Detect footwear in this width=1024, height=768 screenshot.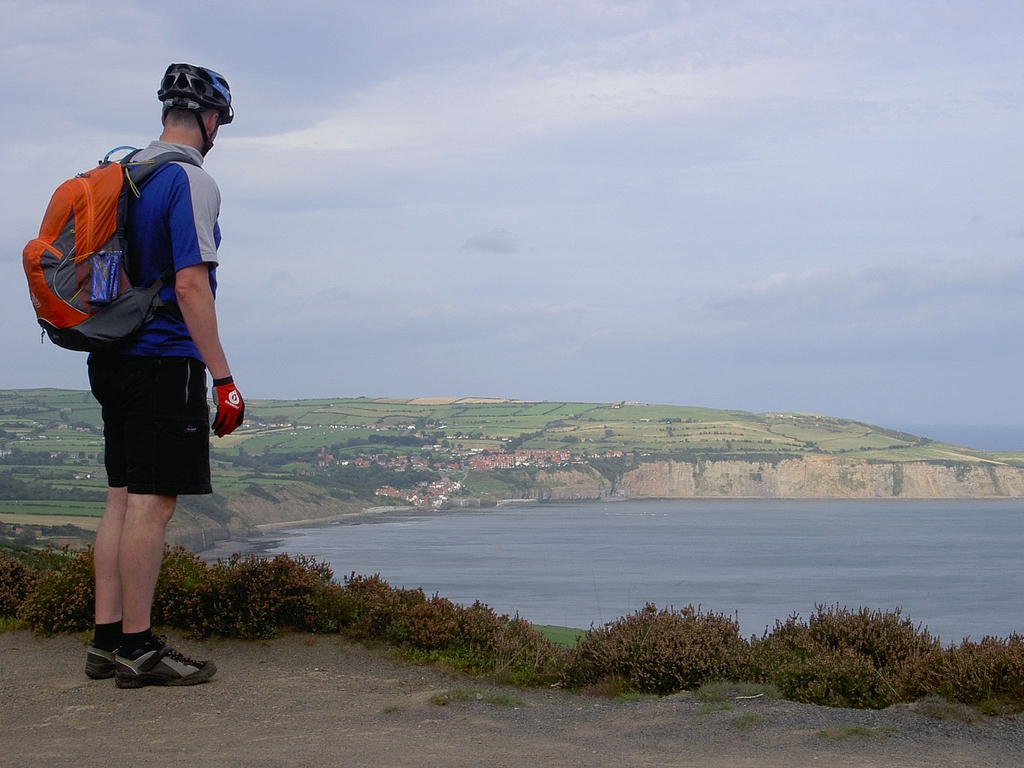
Detection: region(115, 640, 218, 691).
